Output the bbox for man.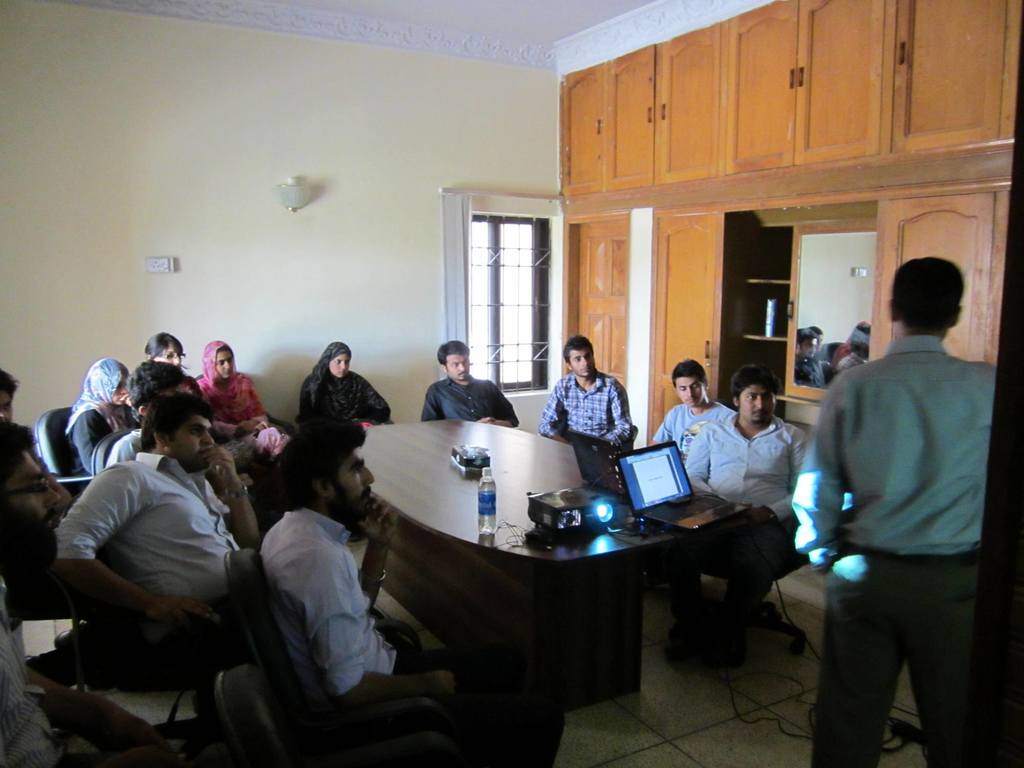
(x1=417, y1=339, x2=518, y2=426).
